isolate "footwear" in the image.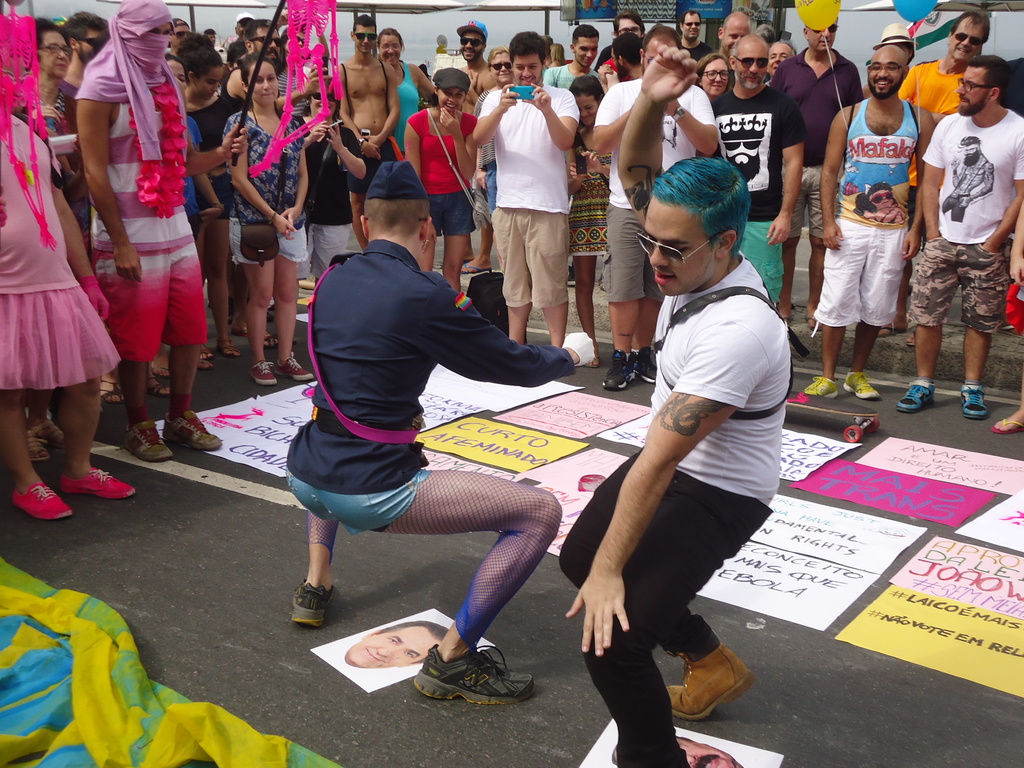
Isolated region: <bbox>275, 351, 316, 381</bbox>.
